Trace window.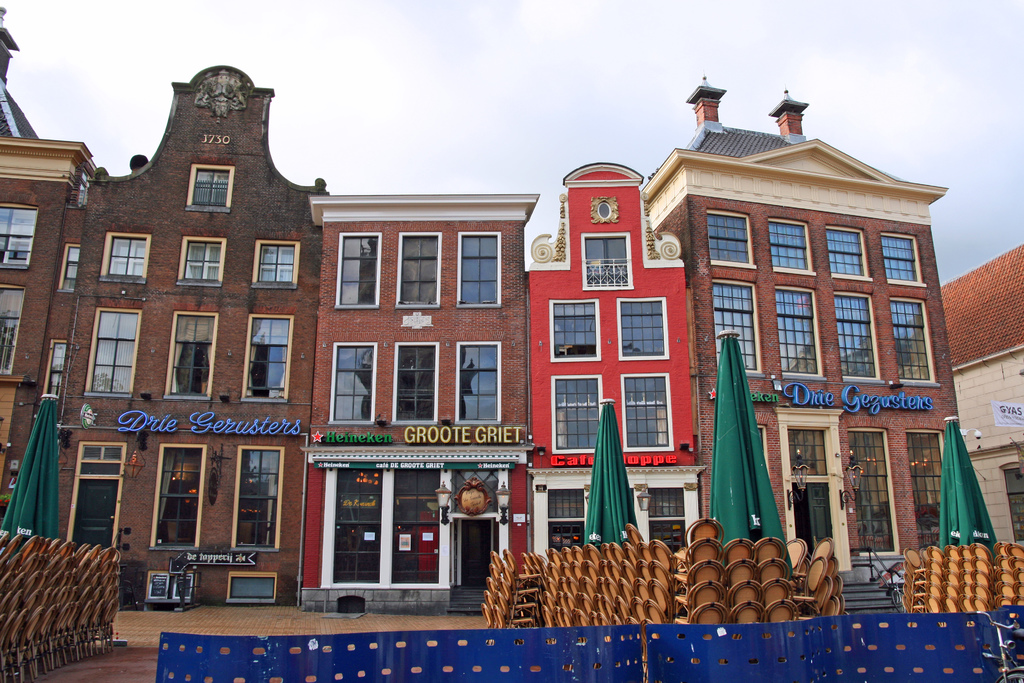
Traced to left=152, top=443, right=206, bottom=547.
